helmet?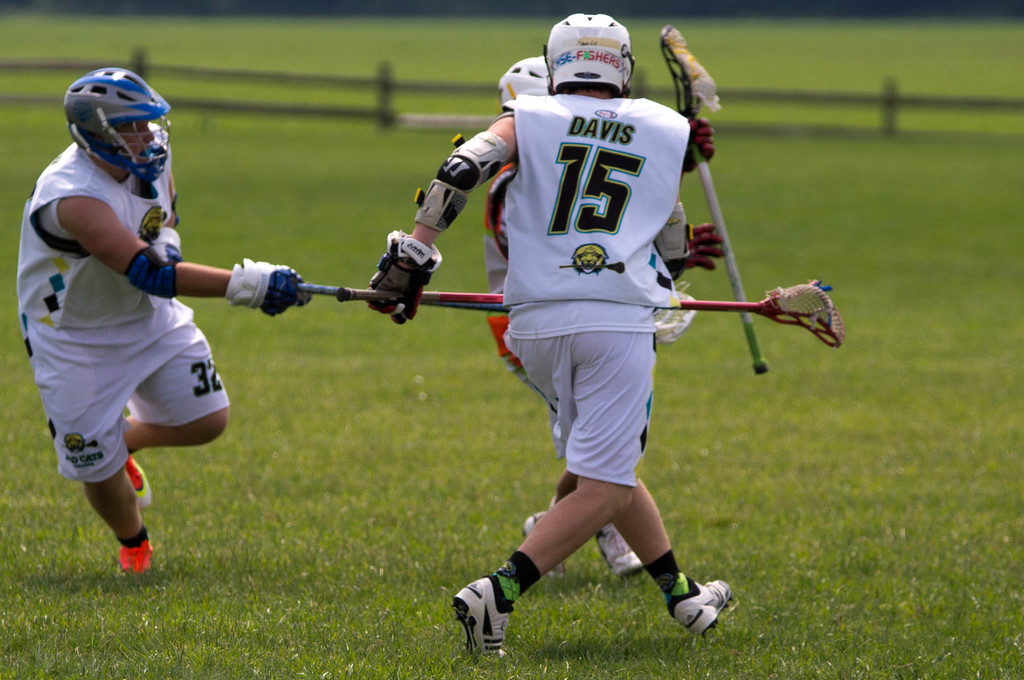
(left=497, top=54, right=550, bottom=118)
